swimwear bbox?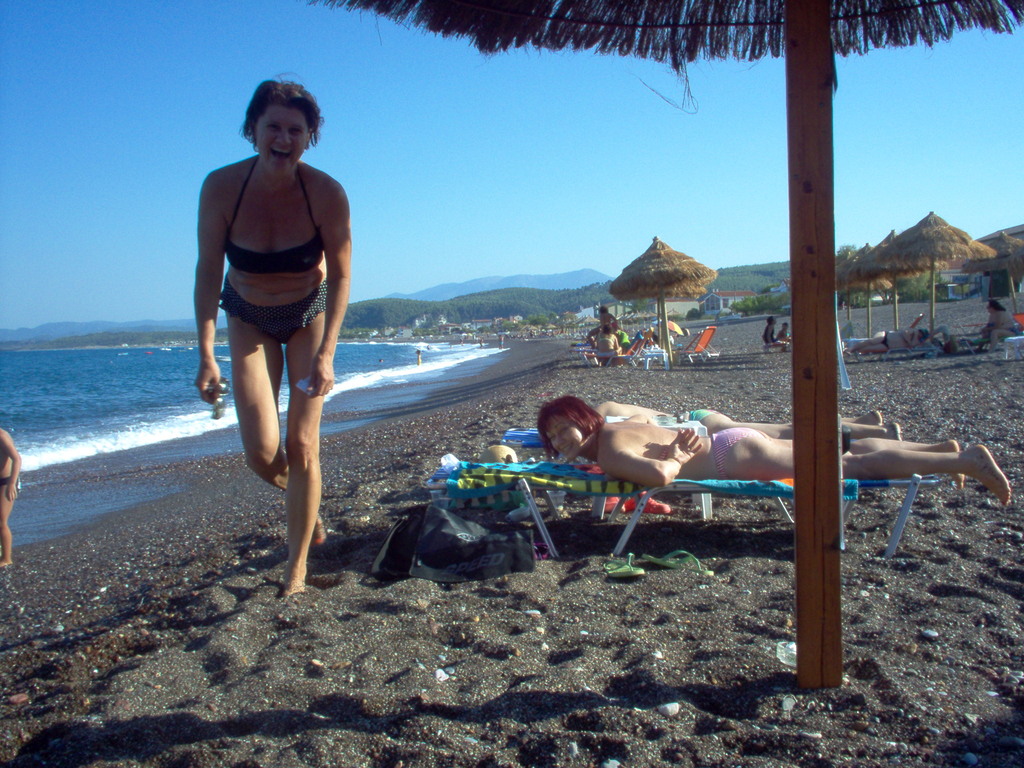
detection(621, 403, 721, 427)
